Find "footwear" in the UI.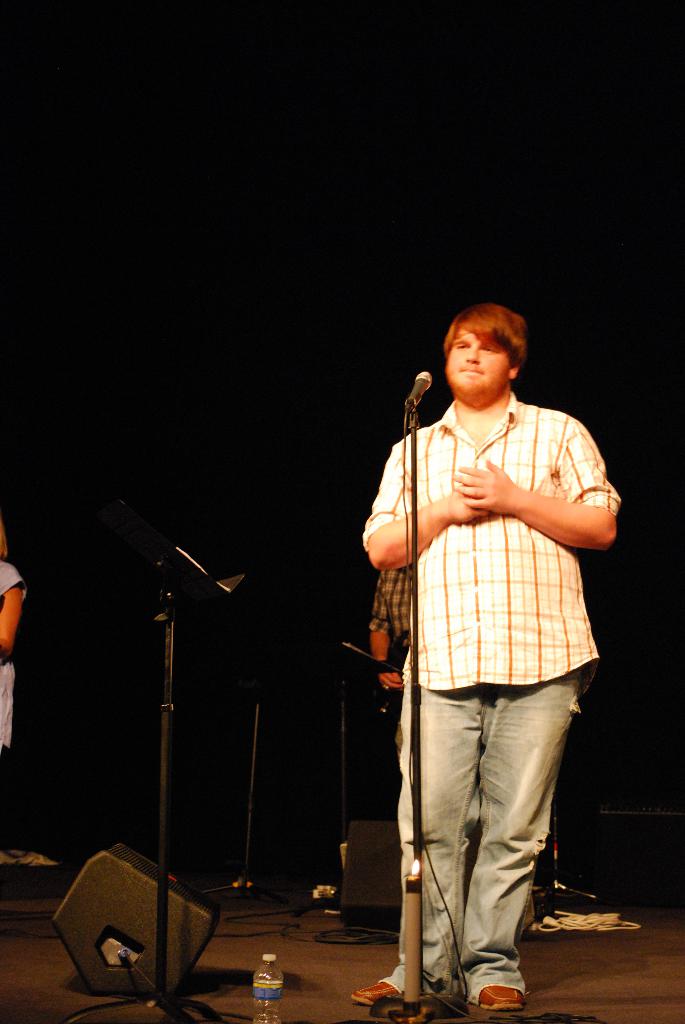
UI element at (left=342, top=979, right=401, bottom=1010).
